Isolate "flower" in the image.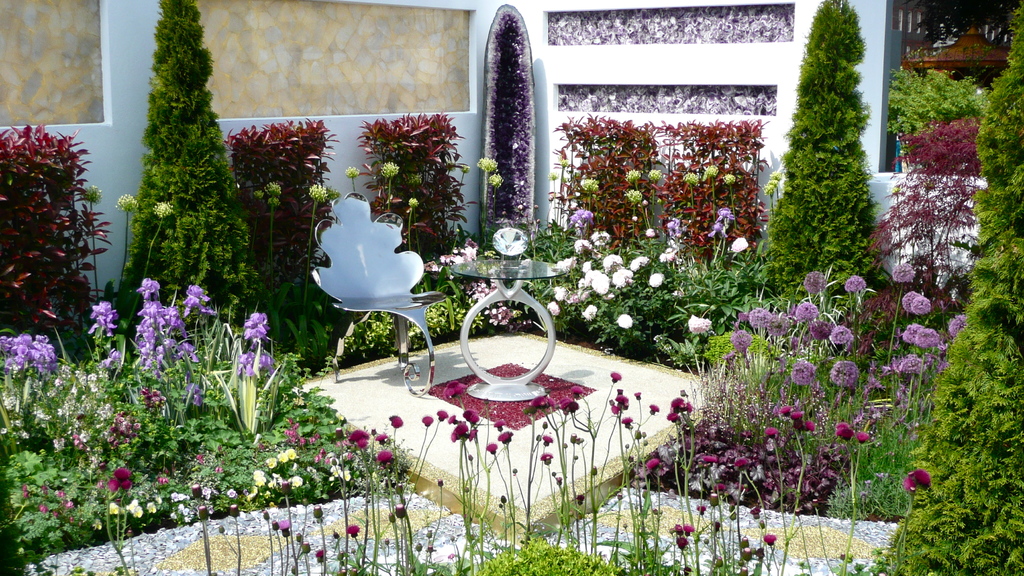
Isolated region: (x1=831, y1=327, x2=847, y2=348).
